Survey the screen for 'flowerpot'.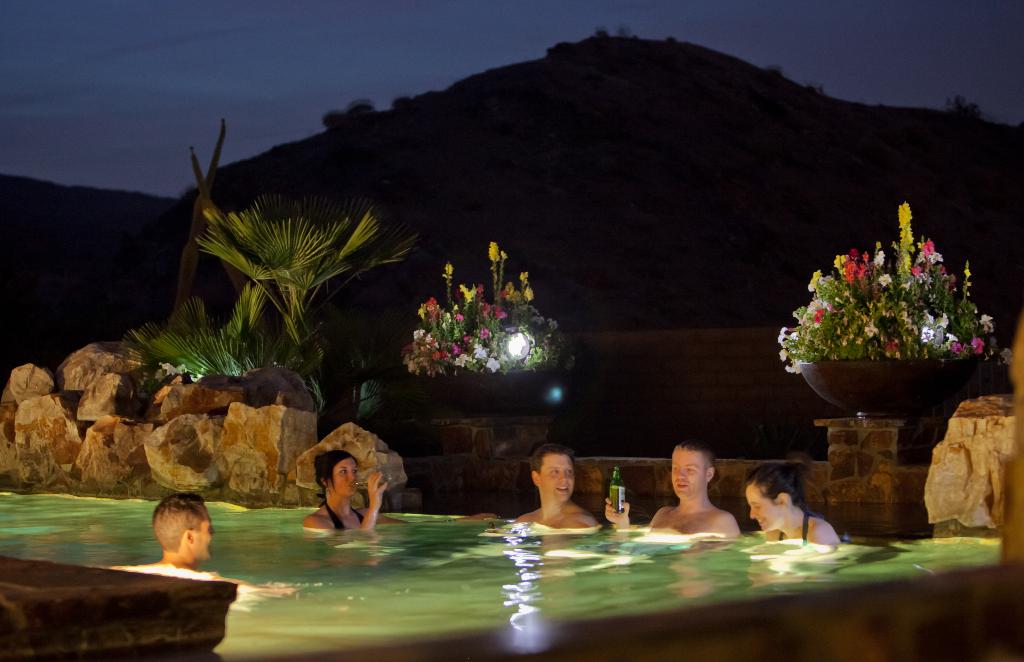
Survey found: 773,232,1002,419.
